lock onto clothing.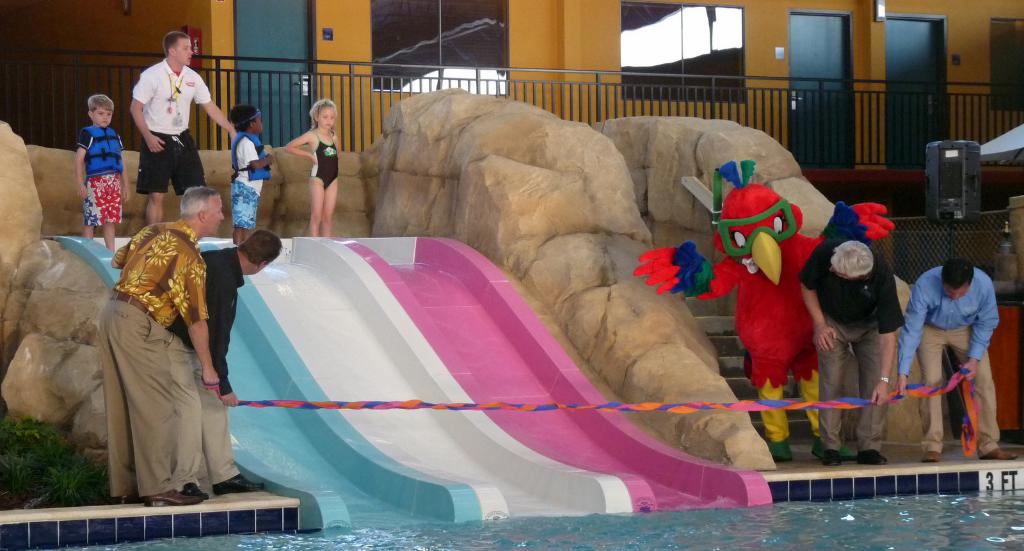
Locked: 94,221,204,509.
